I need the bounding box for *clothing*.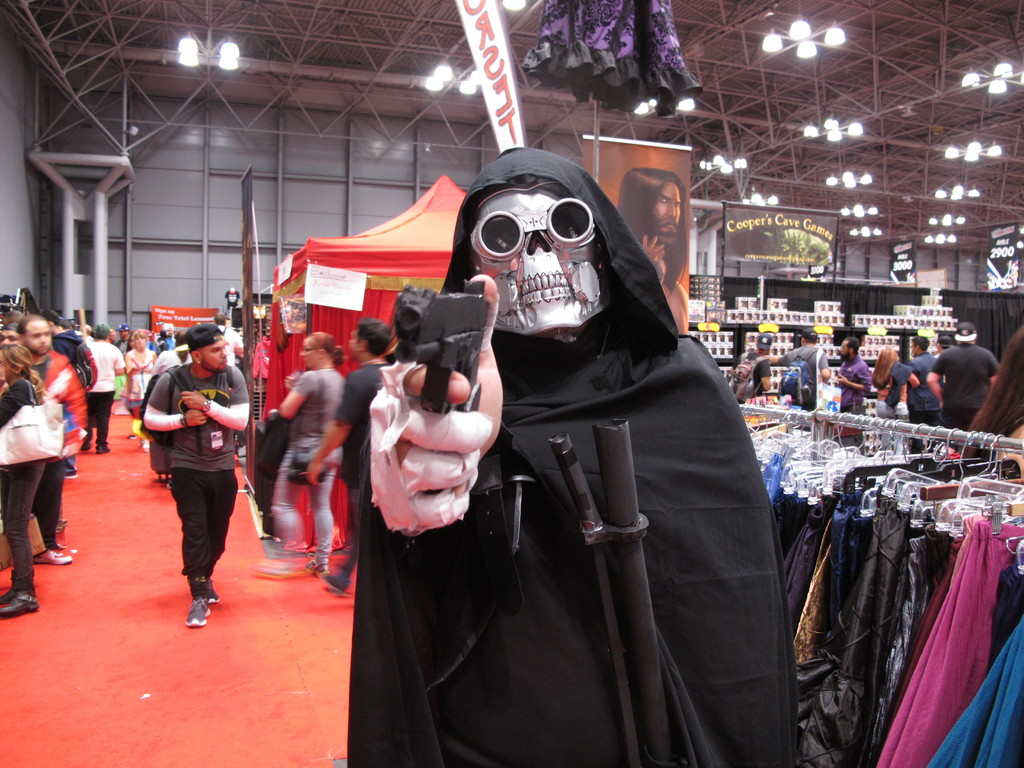
Here it is: l=47, t=327, r=93, b=436.
